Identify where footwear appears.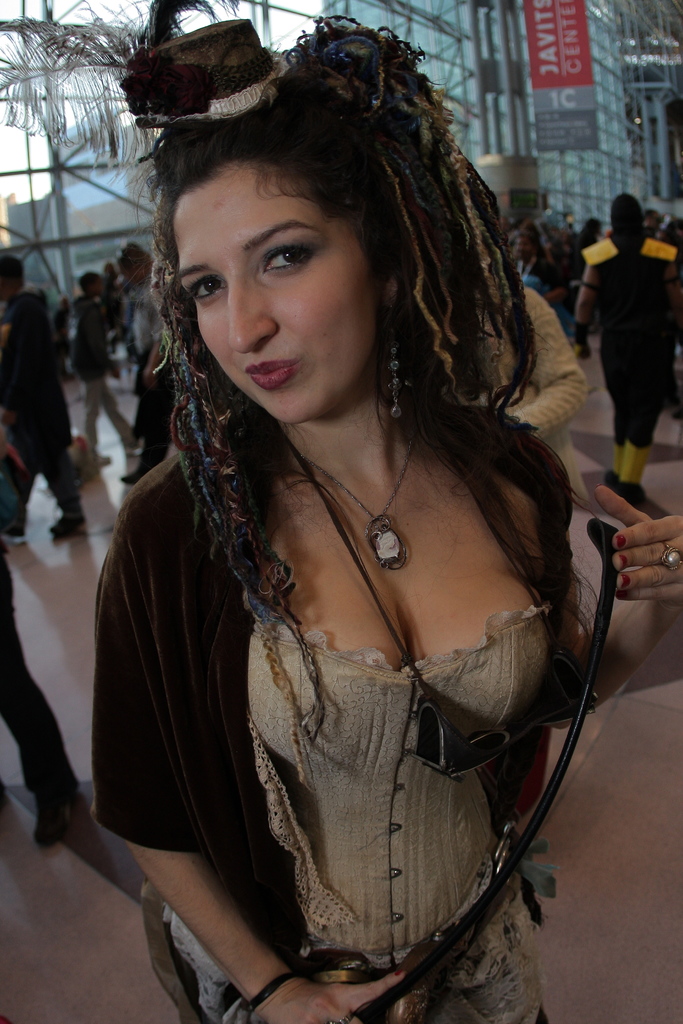
Appears at 614,484,650,509.
